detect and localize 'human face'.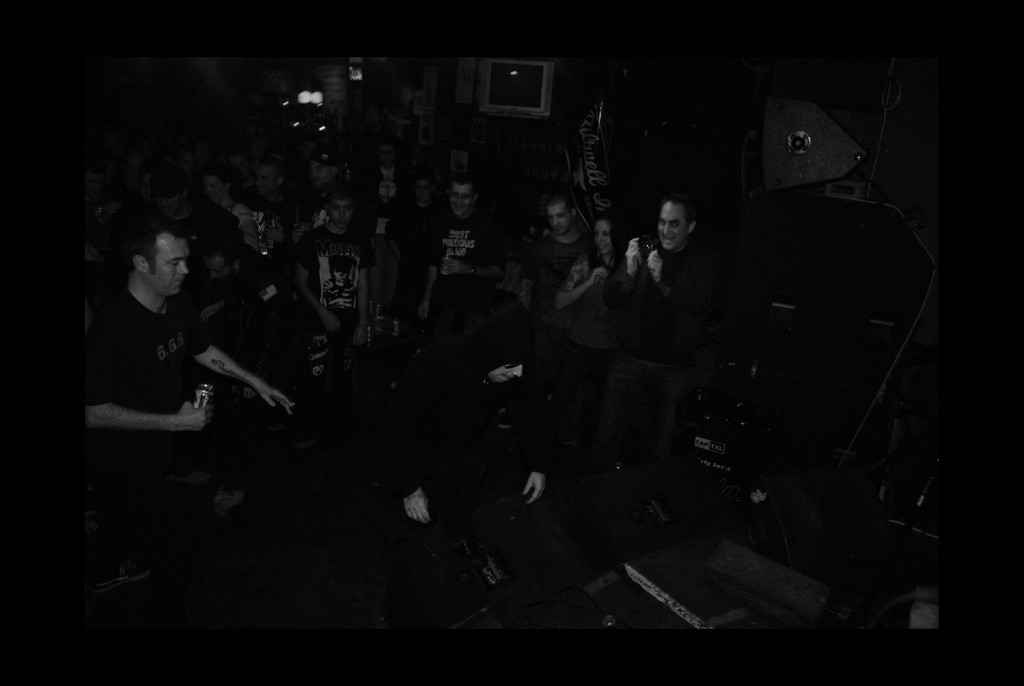
Localized at bbox=(593, 218, 611, 257).
